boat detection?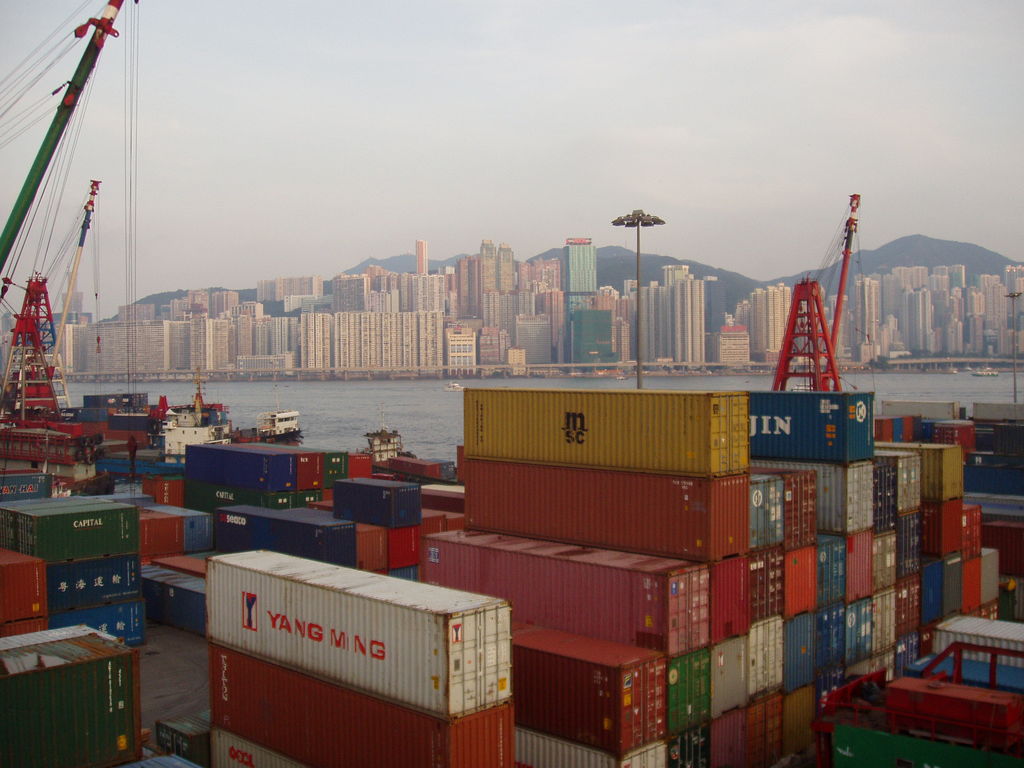
Rect(250, 372, 305, 438)
